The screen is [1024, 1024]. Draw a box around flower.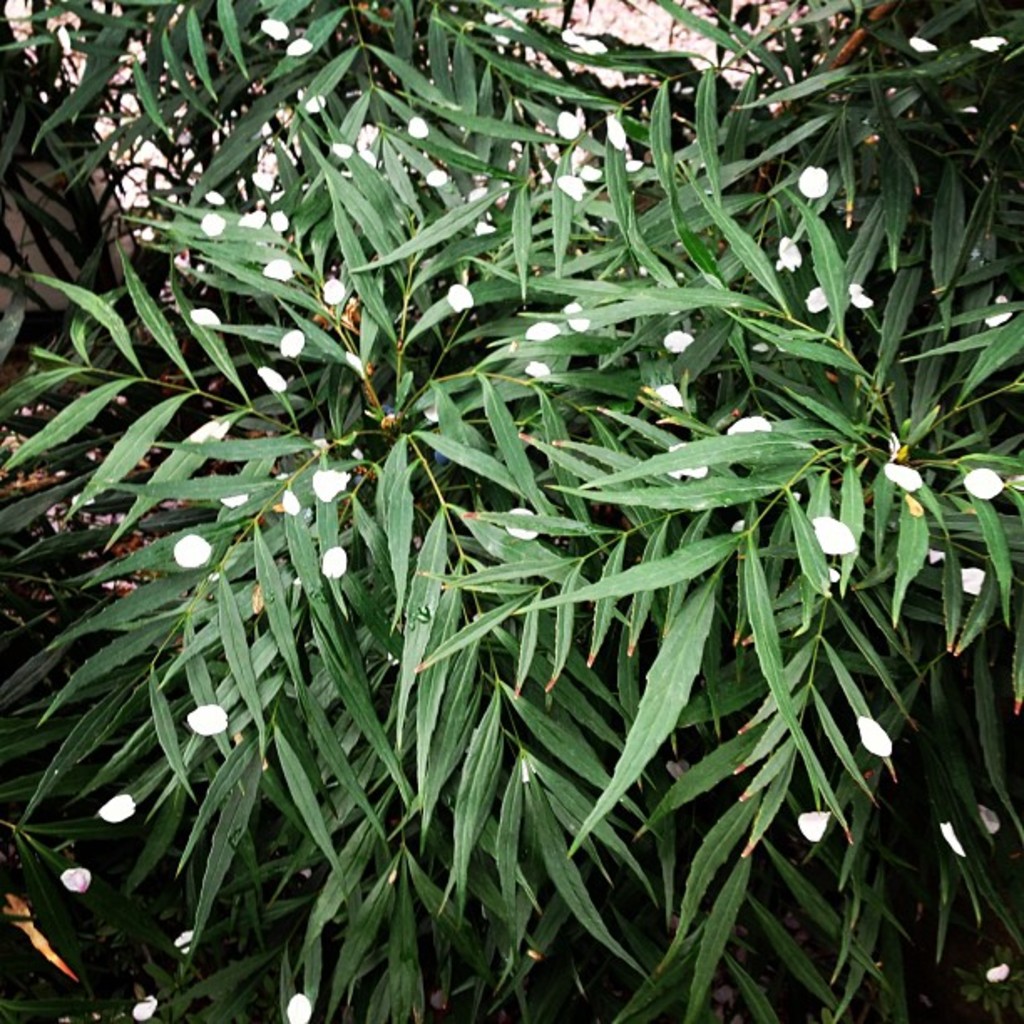
rect(955, 468, 1022, 504).
